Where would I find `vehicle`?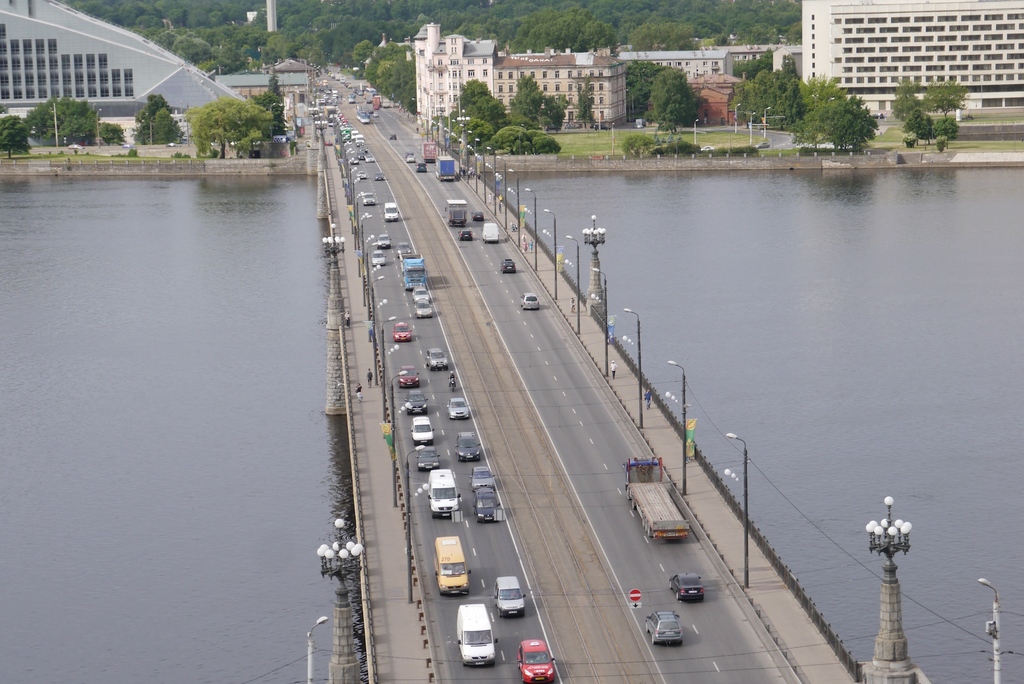
At (x1=476, y1=209, x2=483, y2=222).
